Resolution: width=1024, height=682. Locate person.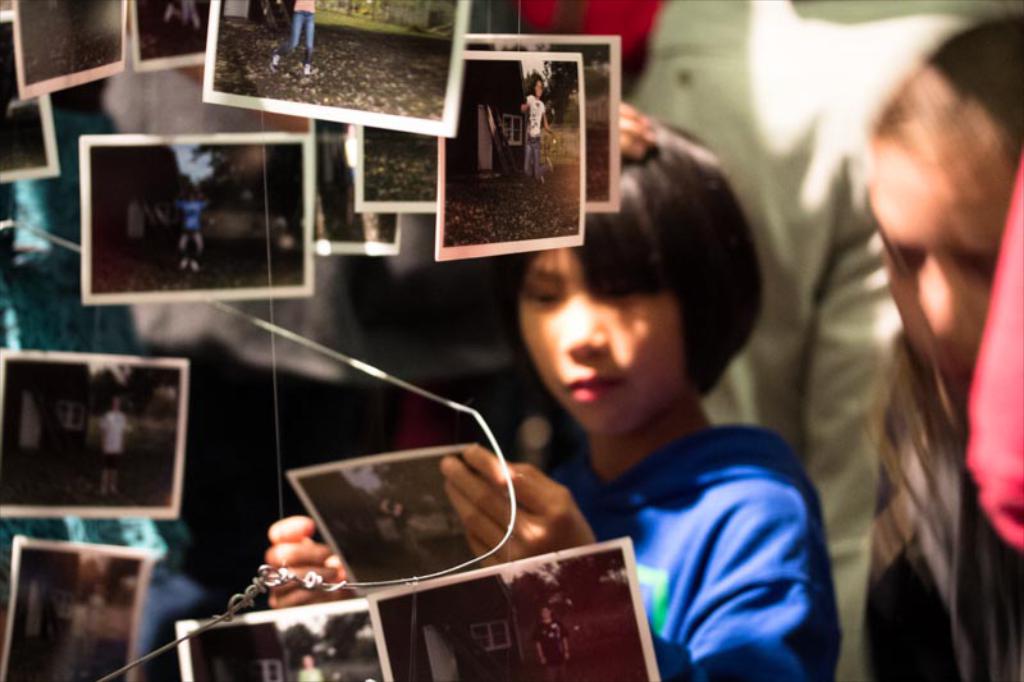
Rect(856, 9, 1015, 678).
